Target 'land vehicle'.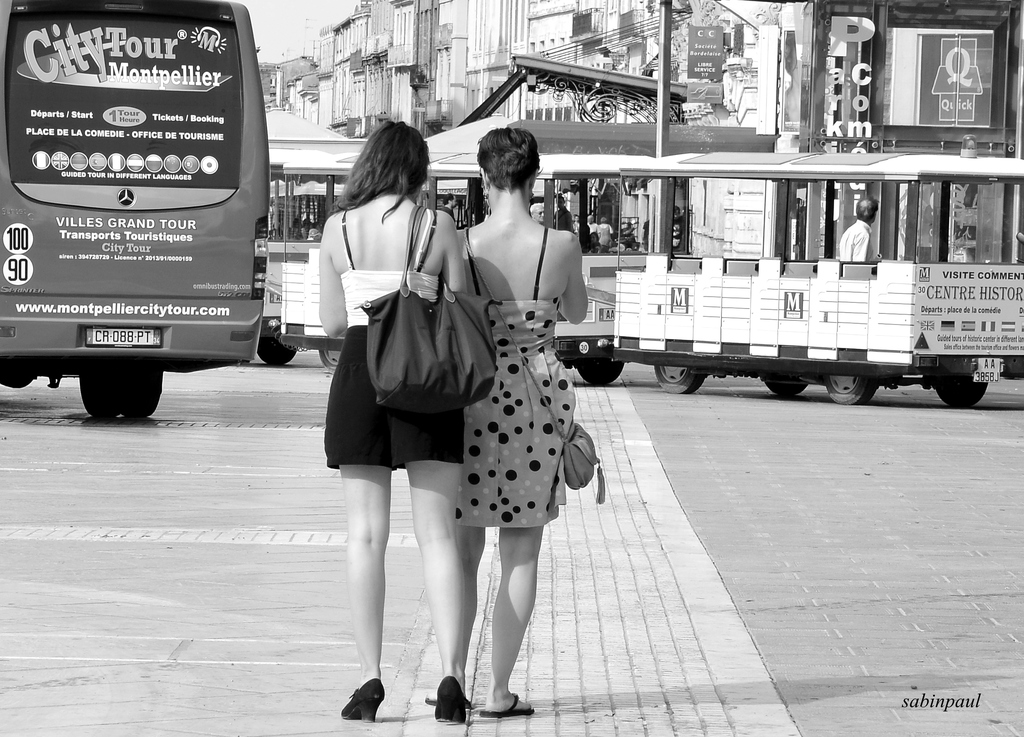
Target region: 0,0,270,418.
